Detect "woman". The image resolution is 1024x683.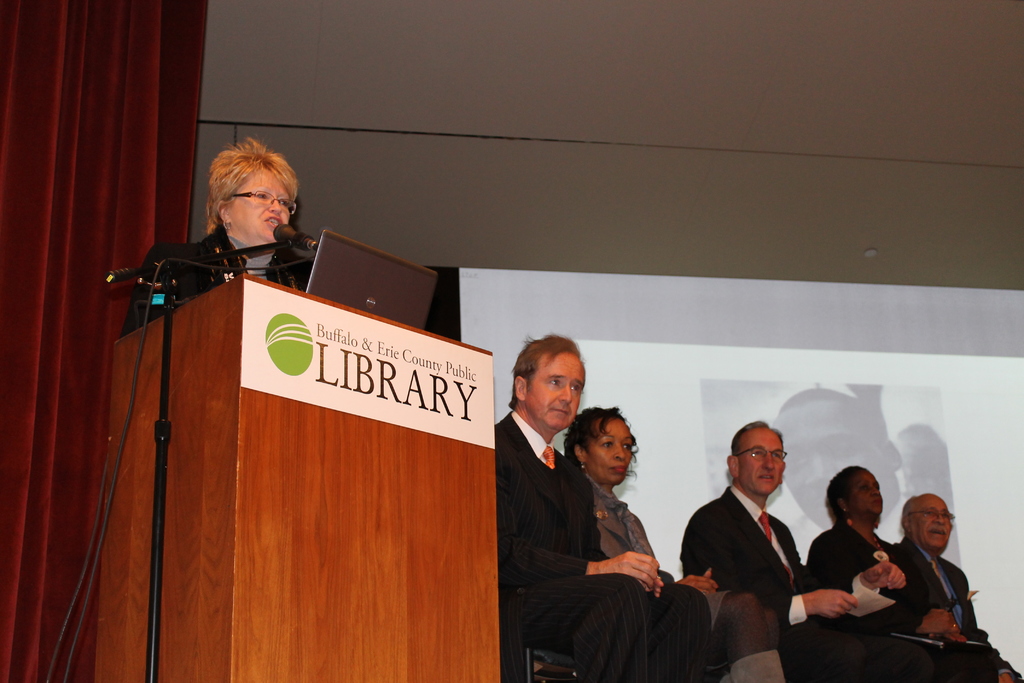
region(563, 402, 795, 682).
